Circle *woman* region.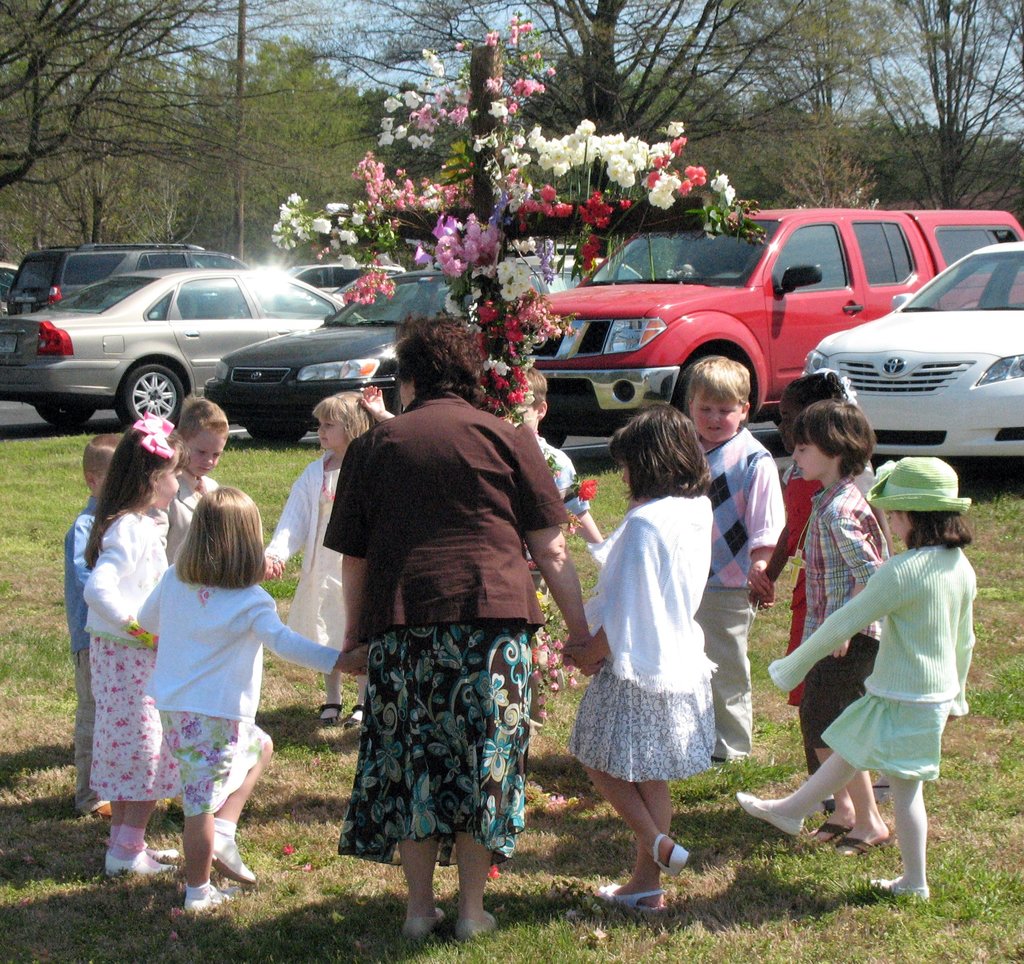
Region: bbox=[319, 316, 609, 944].
